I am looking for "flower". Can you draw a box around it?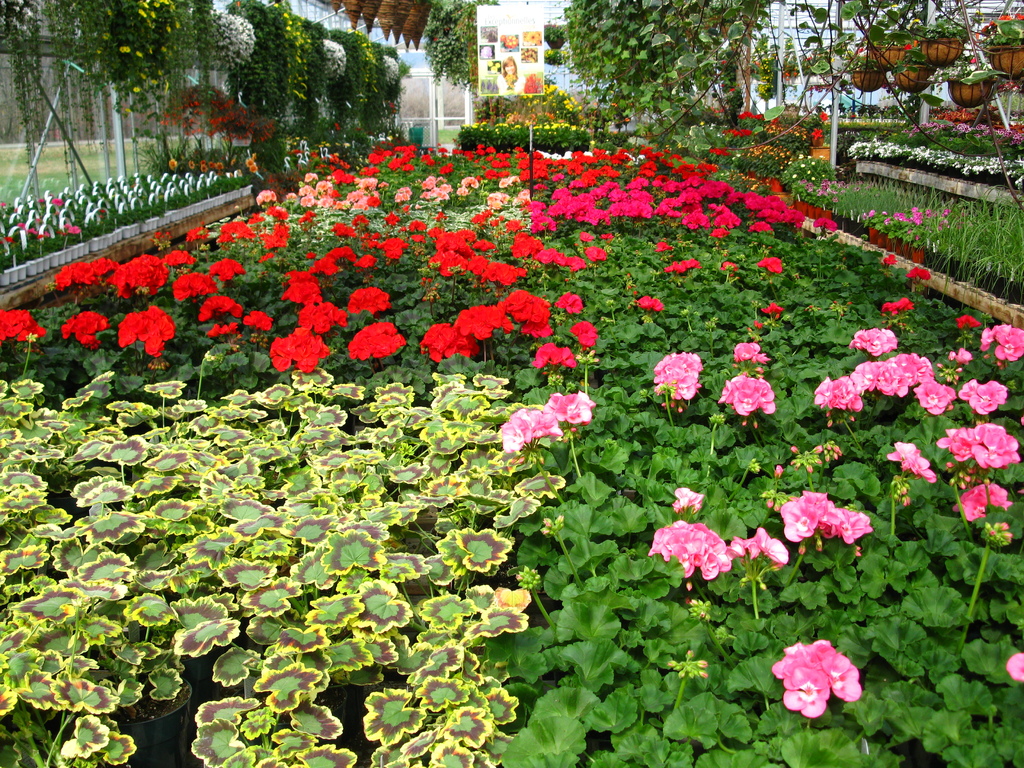
Sure, the bounding box is (132, 83, 144, 95).
